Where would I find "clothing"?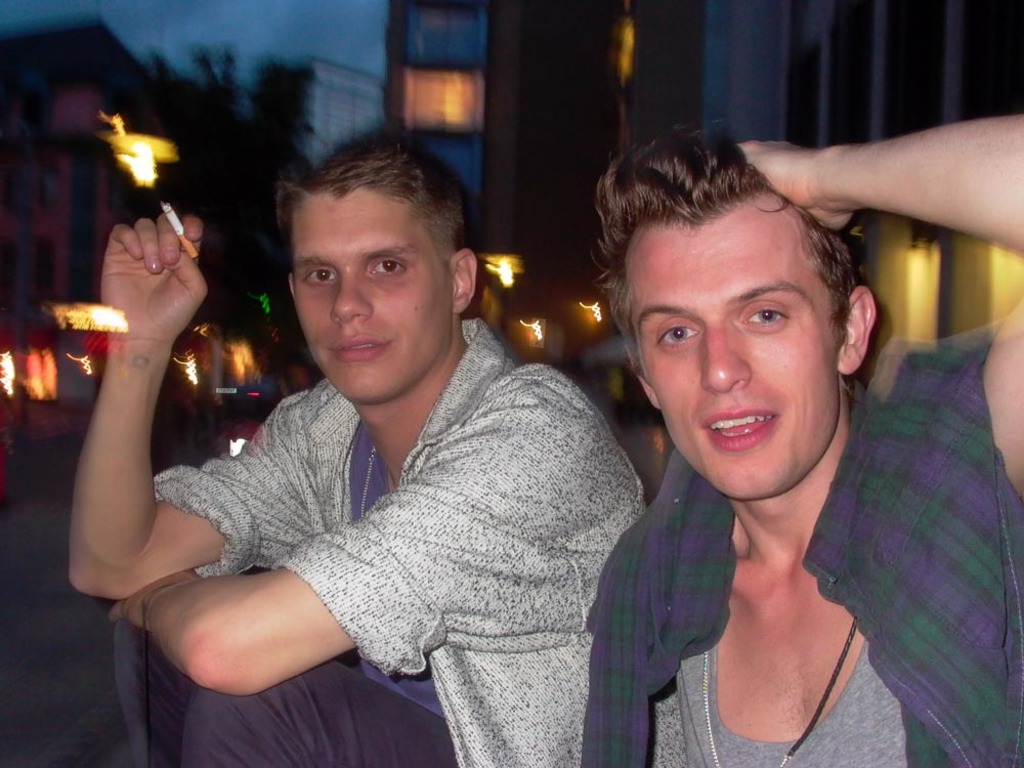
At detection(582, 381, 1023, 767).
